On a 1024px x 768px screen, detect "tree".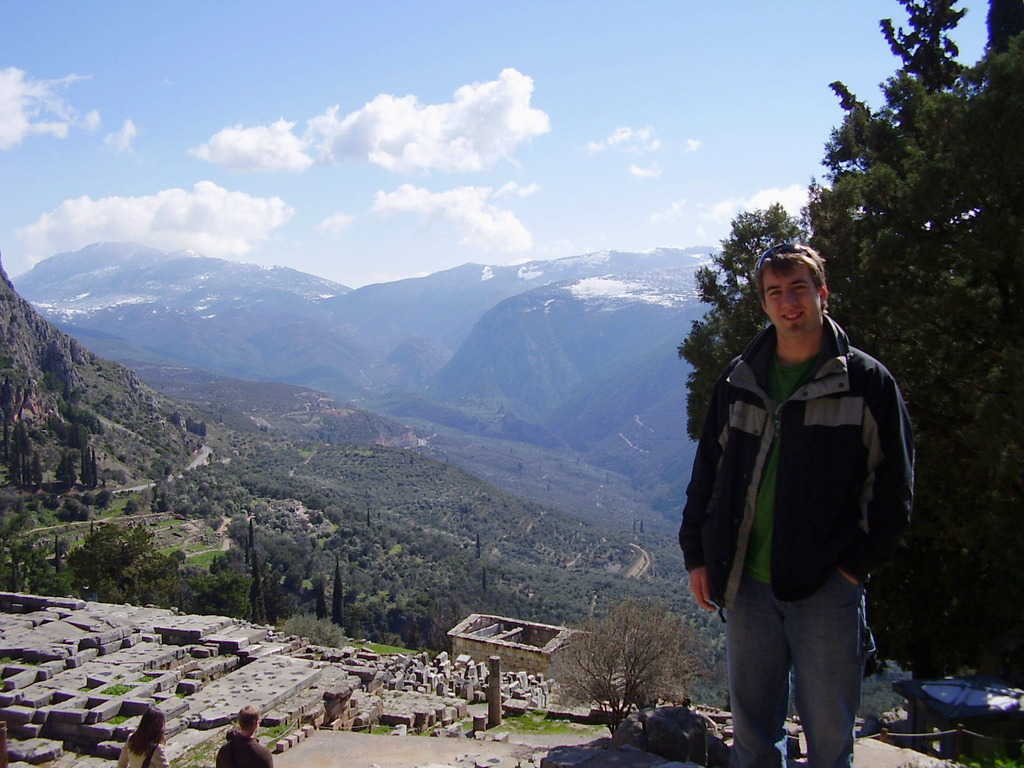
<bbox>82, 489, 95, 508</bbox>.
